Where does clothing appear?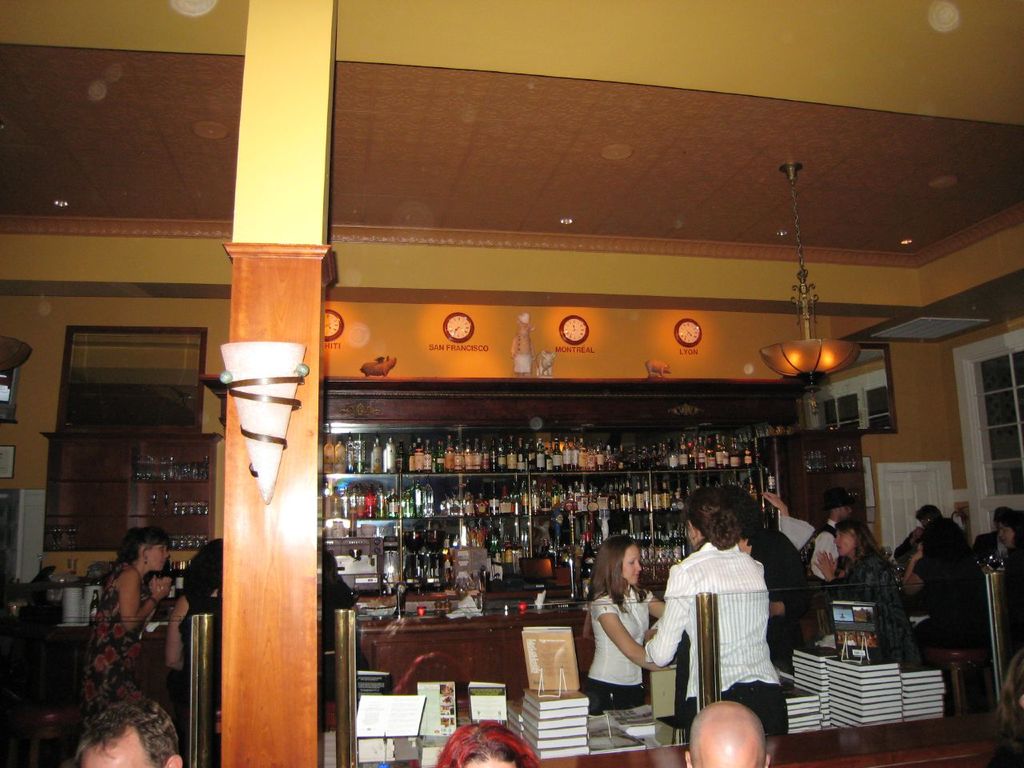
Appears at locate(908, 518, 980, 662).
